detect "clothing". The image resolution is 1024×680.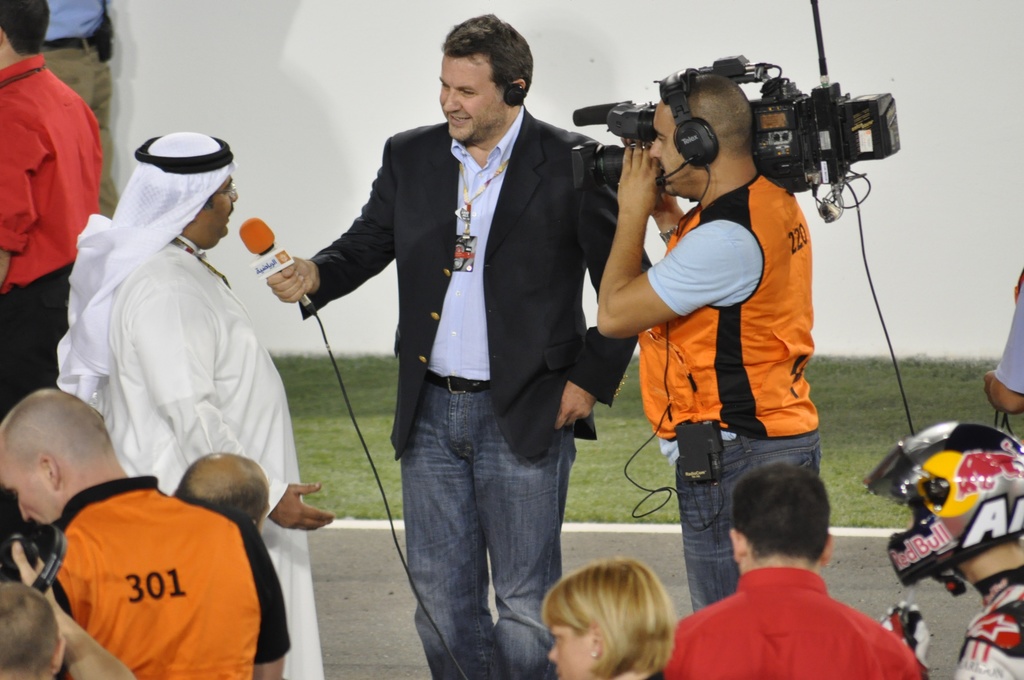
(left=692, top=554, right=897, bottom=679).
